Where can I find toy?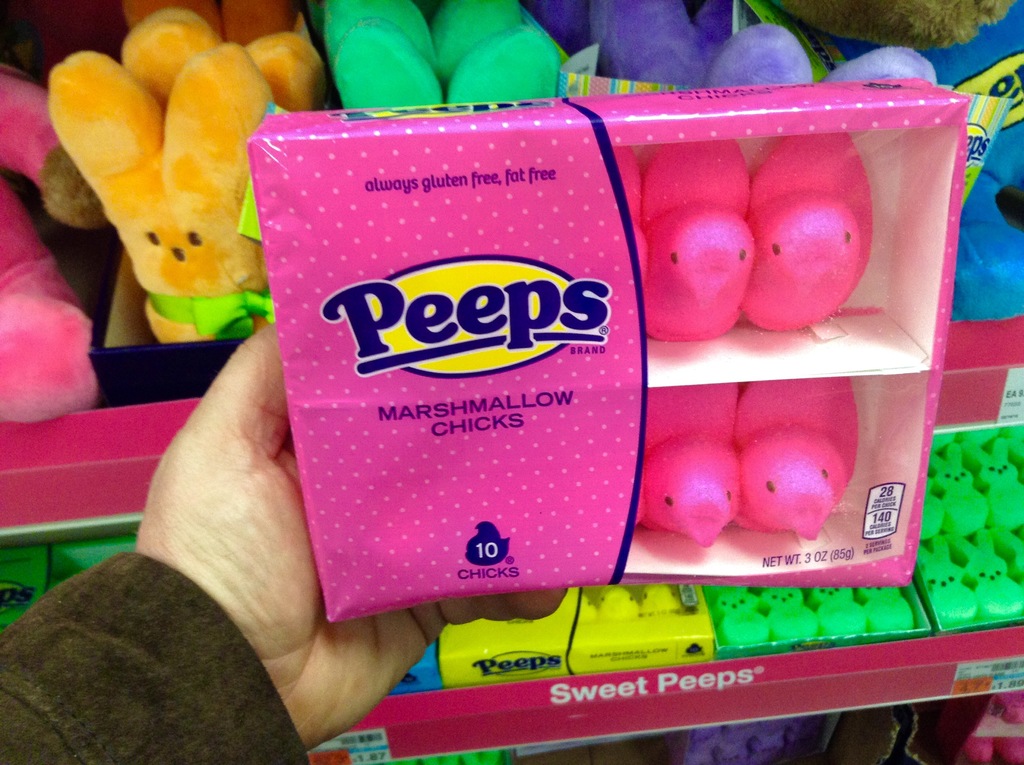
You can find it at l=718, t=718, r=750, b=764.
